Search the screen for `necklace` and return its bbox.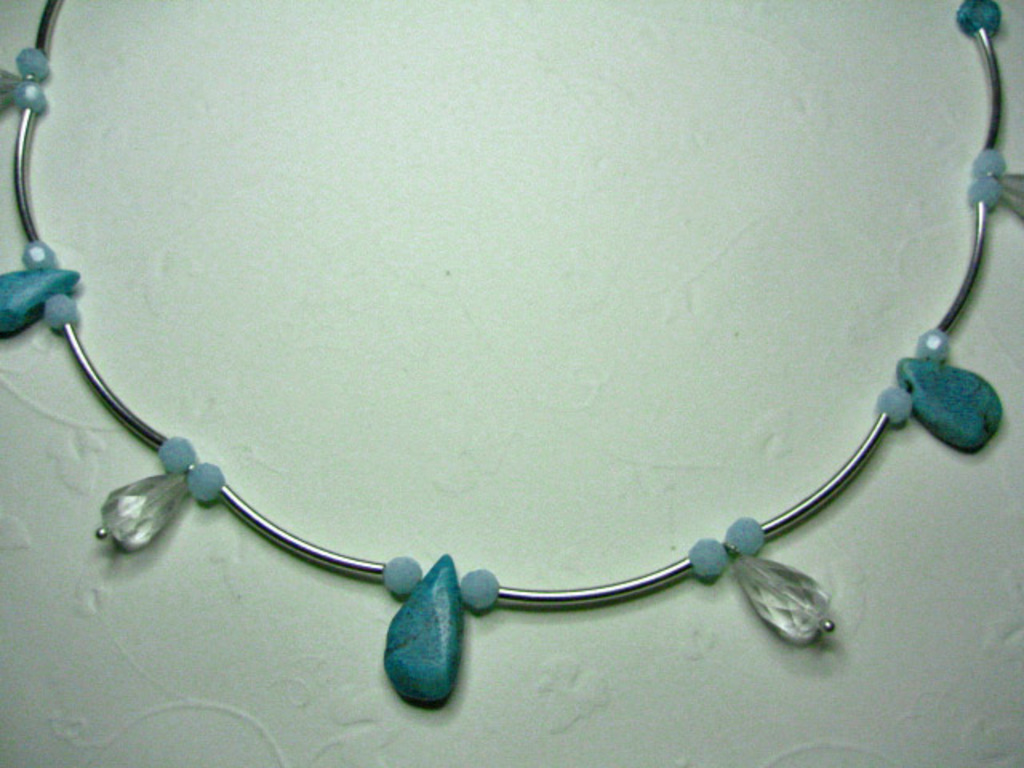
Found: <region>0, 0, 1022, 706</region>.
